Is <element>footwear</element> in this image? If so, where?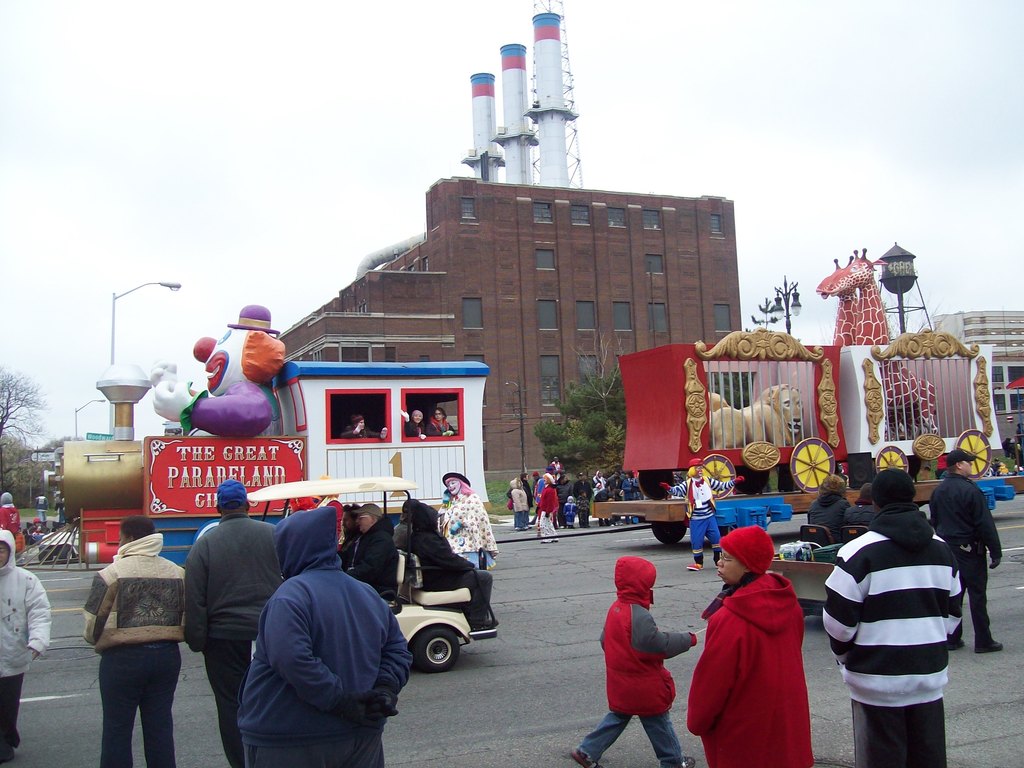
Yes, at 614/522/625/527.
